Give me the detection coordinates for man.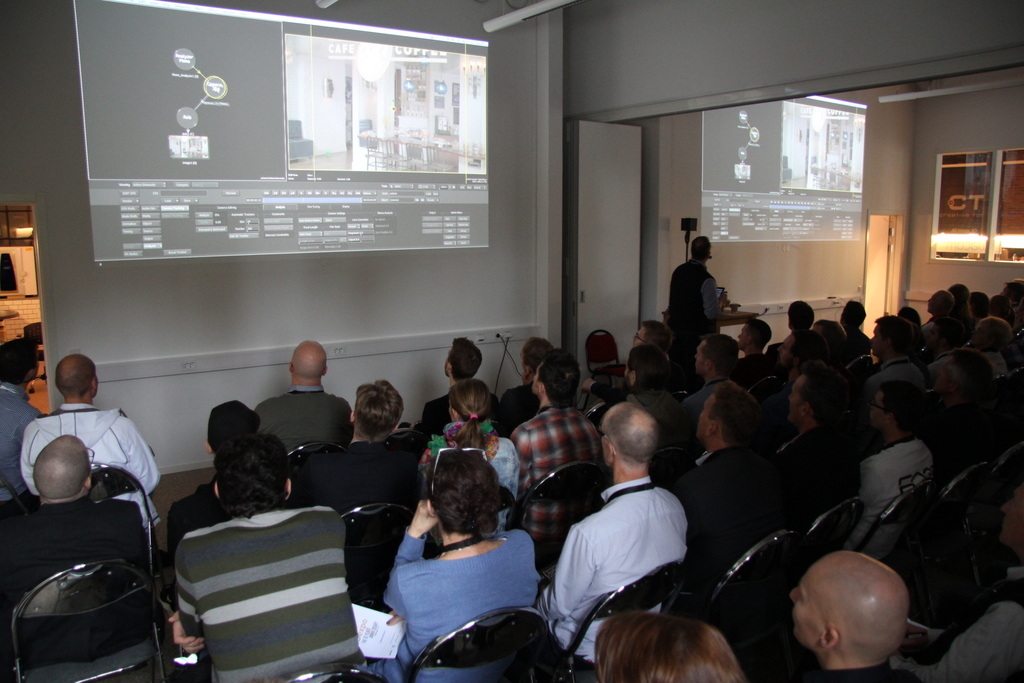
260:337:356:463.
